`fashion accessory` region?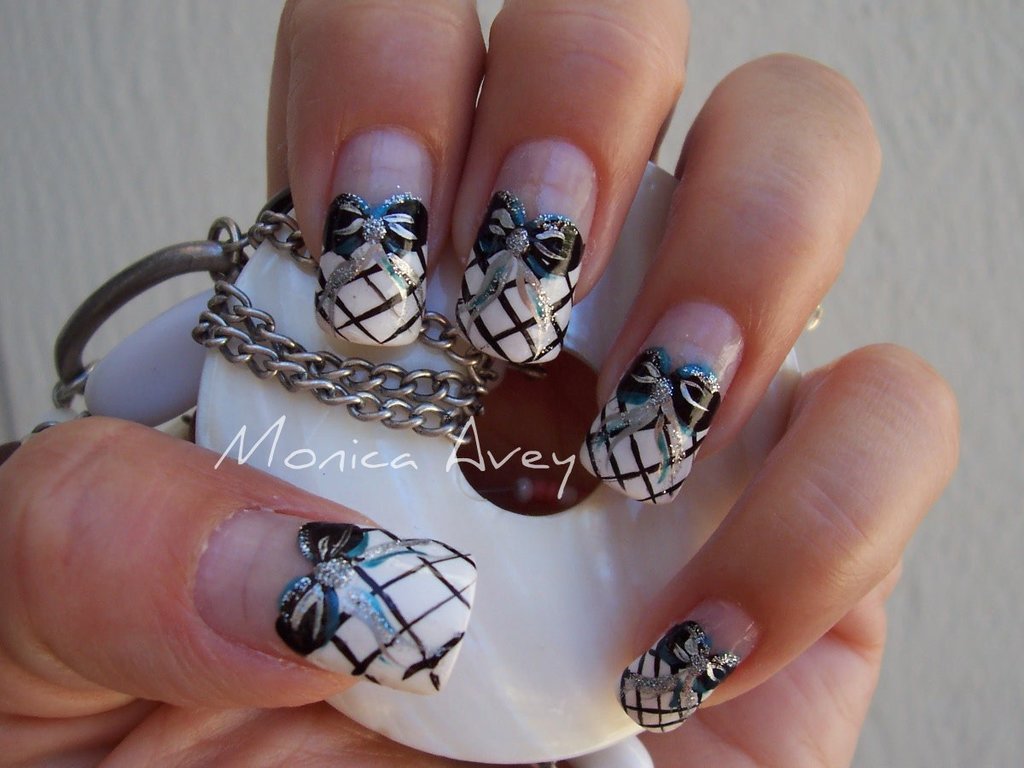
[0, 160, 806, 767]
